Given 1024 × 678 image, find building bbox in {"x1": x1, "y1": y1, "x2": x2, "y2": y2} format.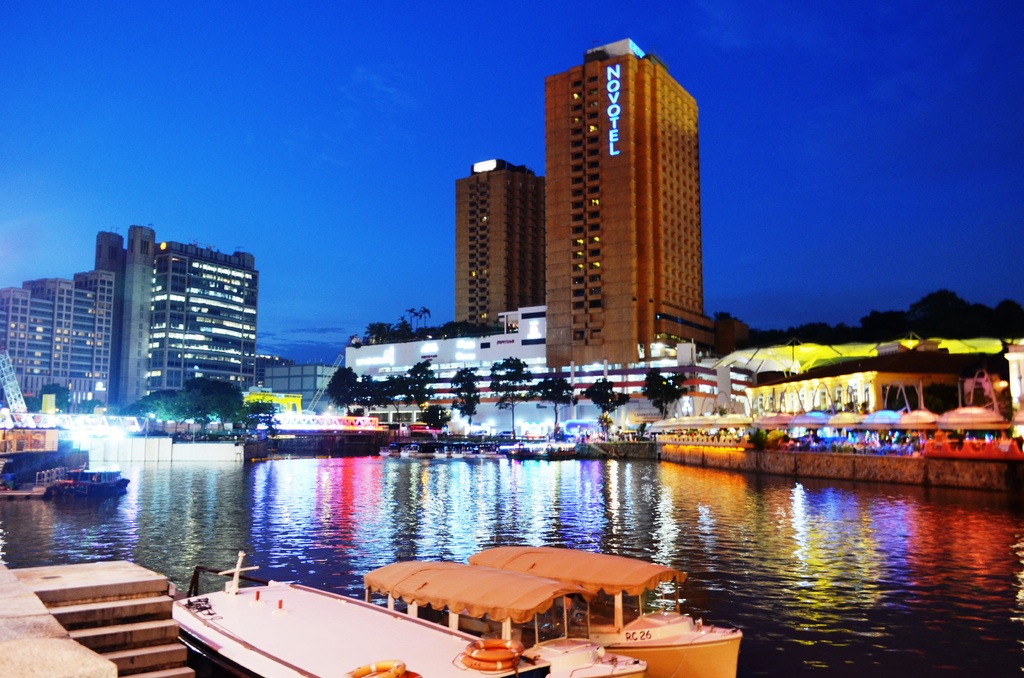
{"x1": 456, "y1": 158, "x2": 544, "y2": 323}.
